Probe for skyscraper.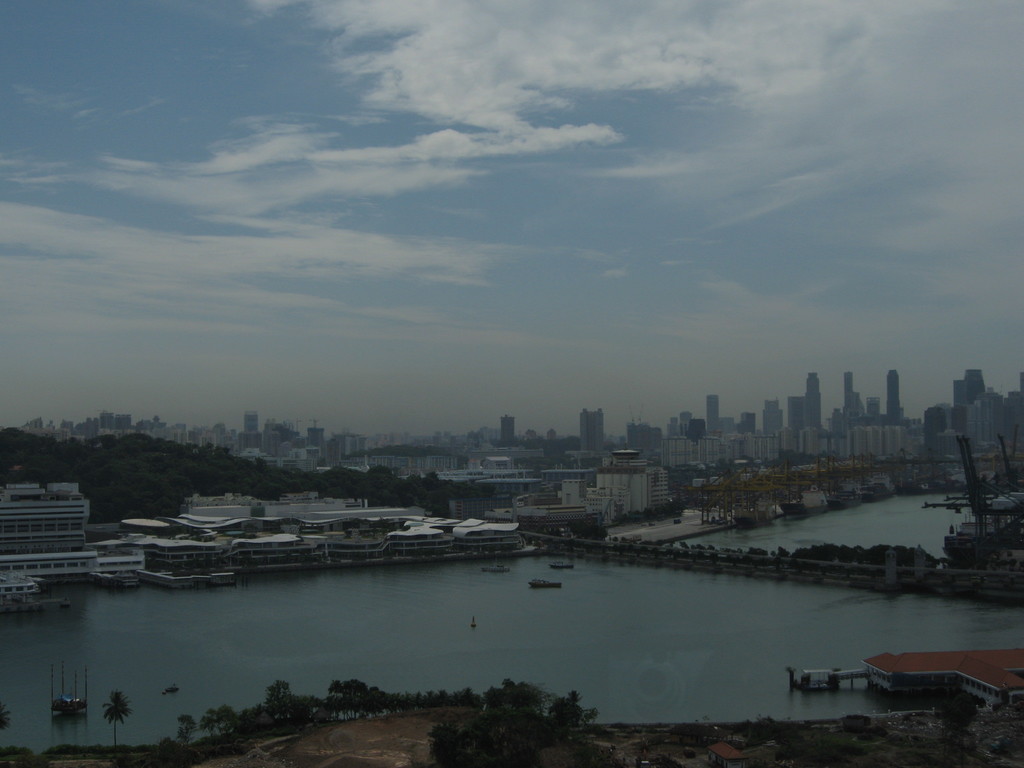
Probe result: select_region(800, 367, 824, 436).
